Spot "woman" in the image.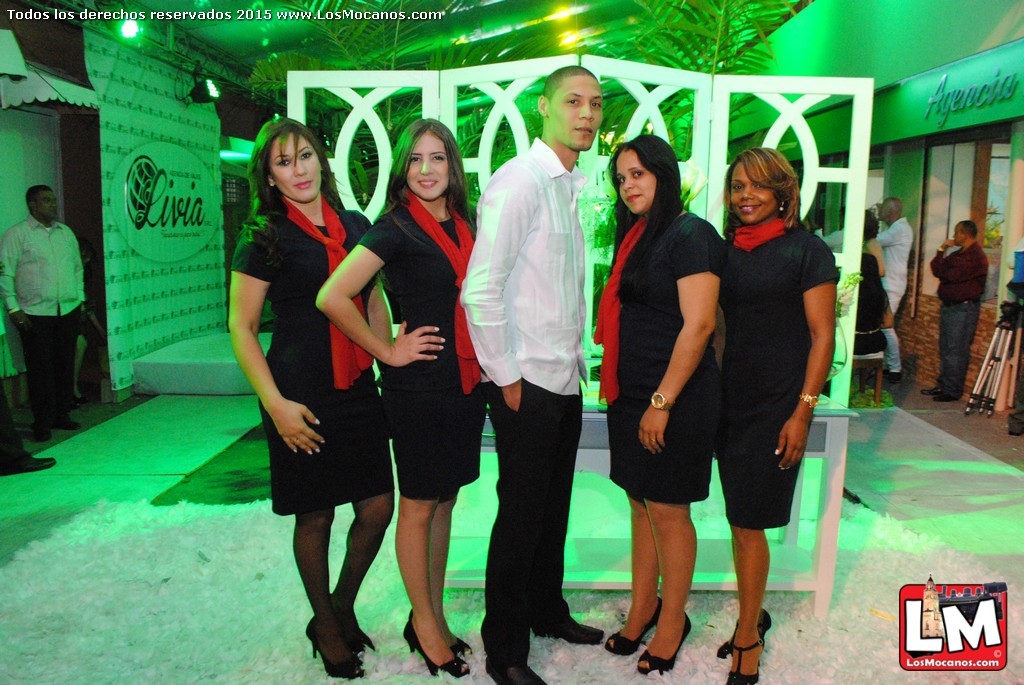
"woman" found at x1=587 y1=136 x2=719 y2=671.
